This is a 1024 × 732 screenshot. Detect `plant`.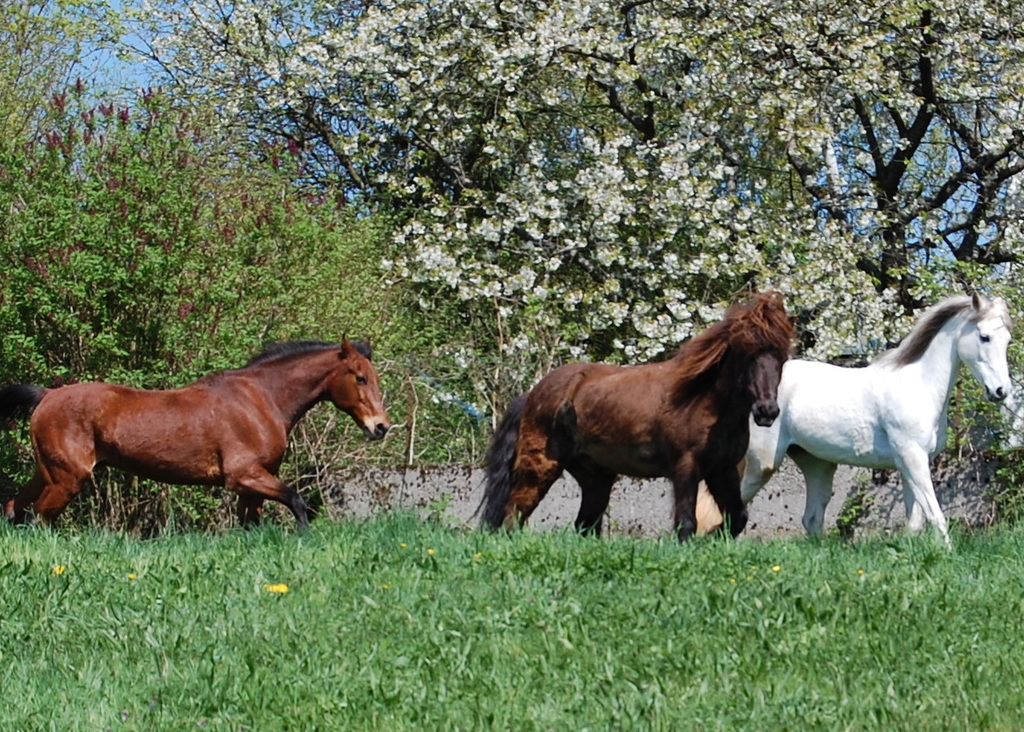
[left=0, top=78, right=334, bottom=523].
